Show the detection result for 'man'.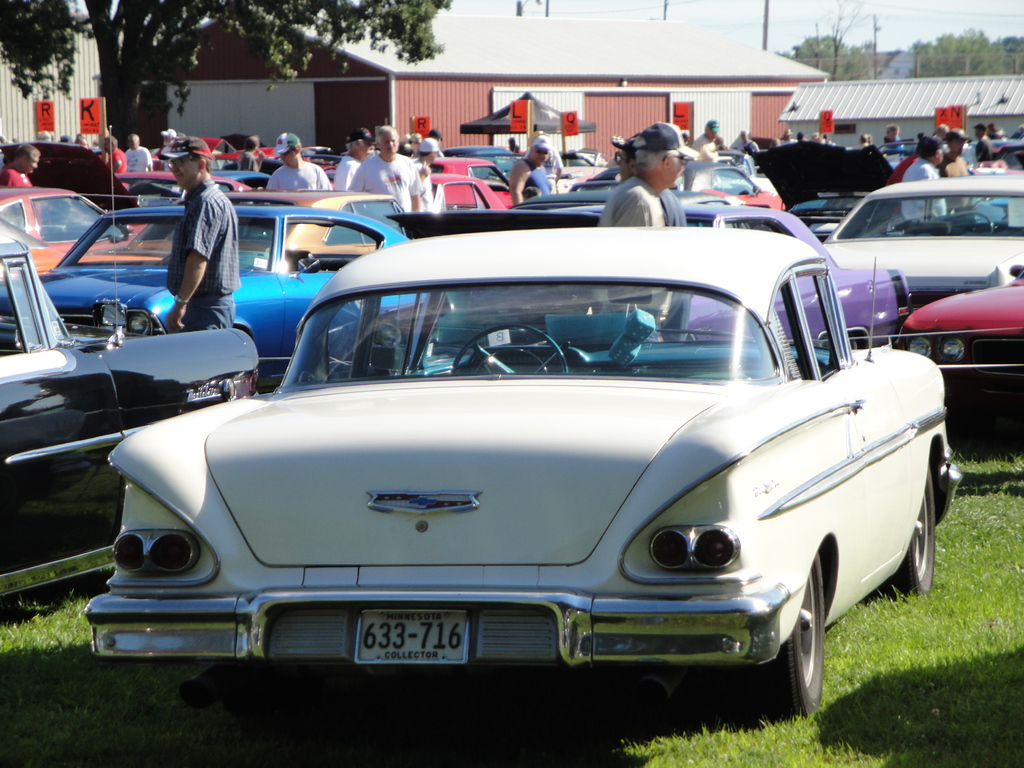
box=[509, 135, 554, 204].
